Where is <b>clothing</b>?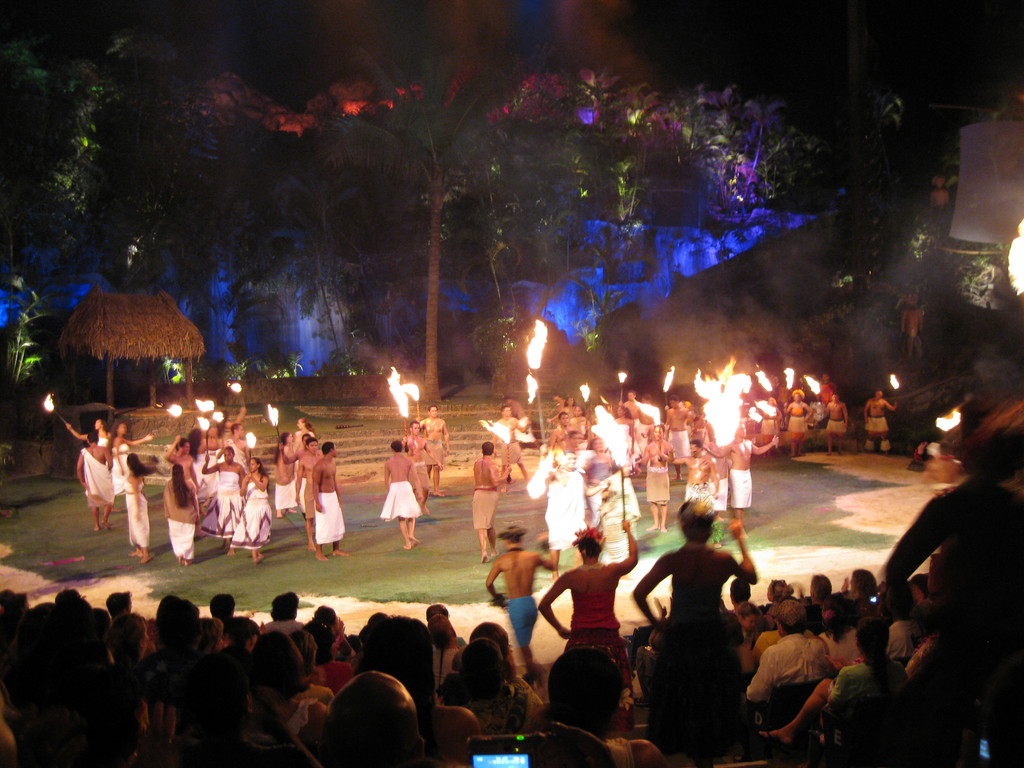
[x1=644, y1=614, x2=755, y2=767].
